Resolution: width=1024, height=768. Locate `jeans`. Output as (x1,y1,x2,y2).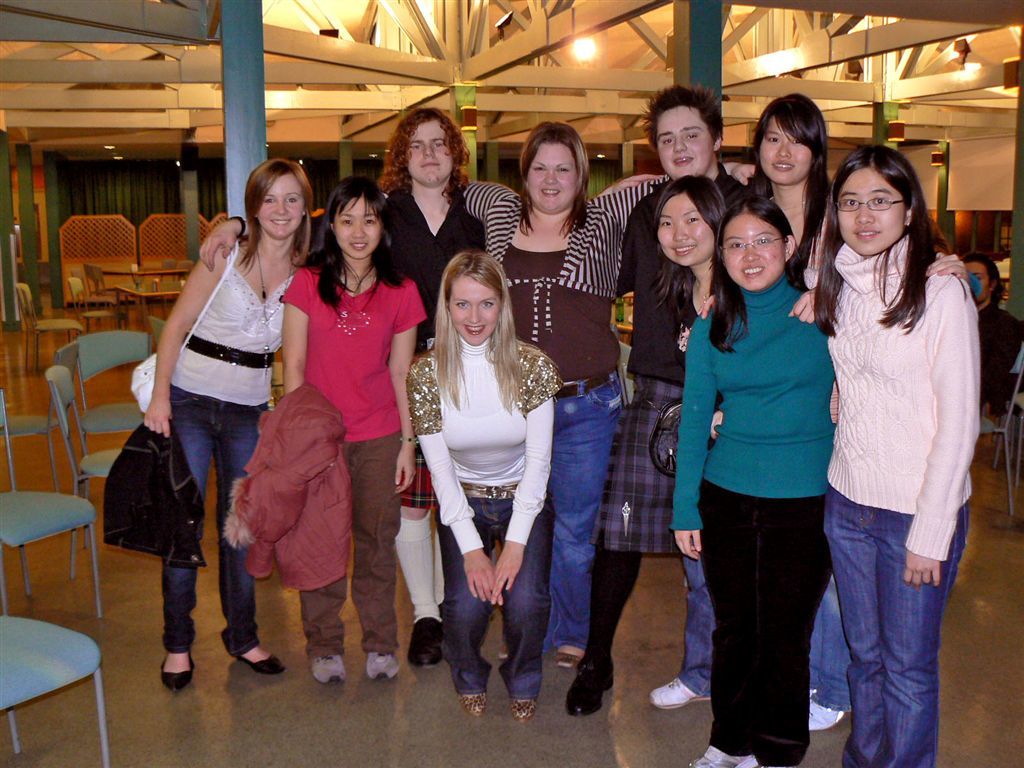
(678,556,716,693).
